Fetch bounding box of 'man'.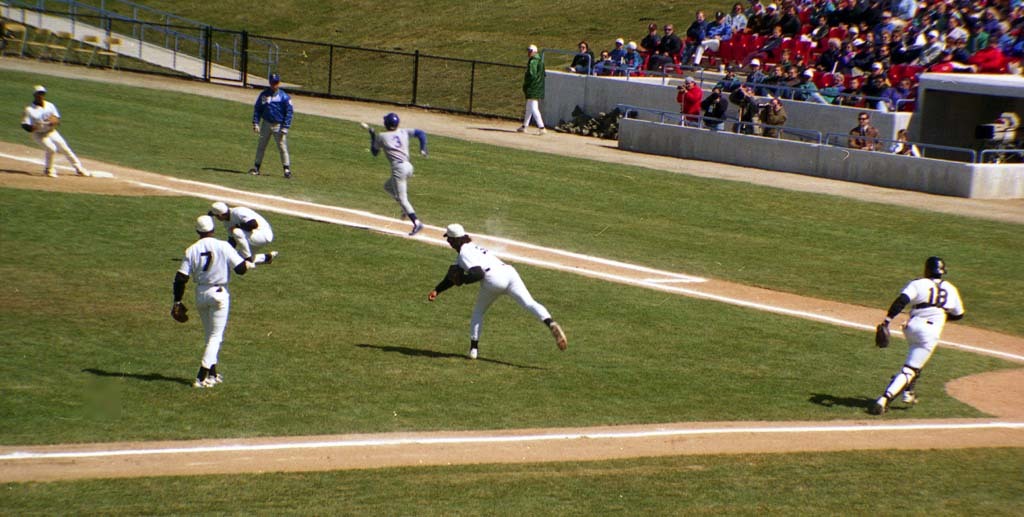
Bbox: x1=939 y1=16 x2=966 y2=40.
